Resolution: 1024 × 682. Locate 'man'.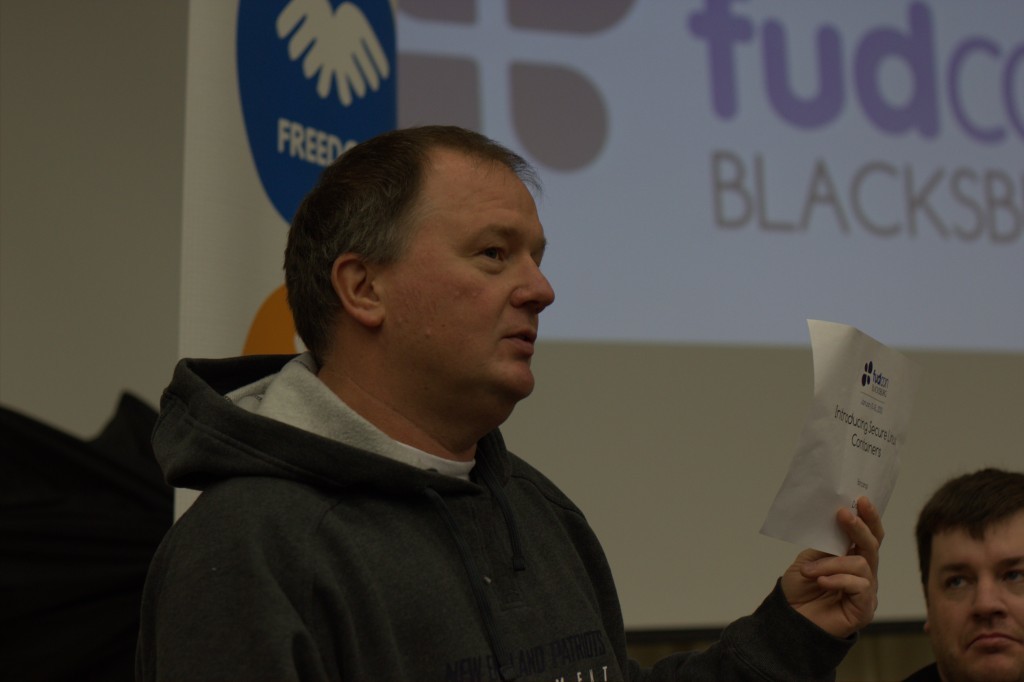
[x1=903, y1=465, x2=1023, y2=681].
